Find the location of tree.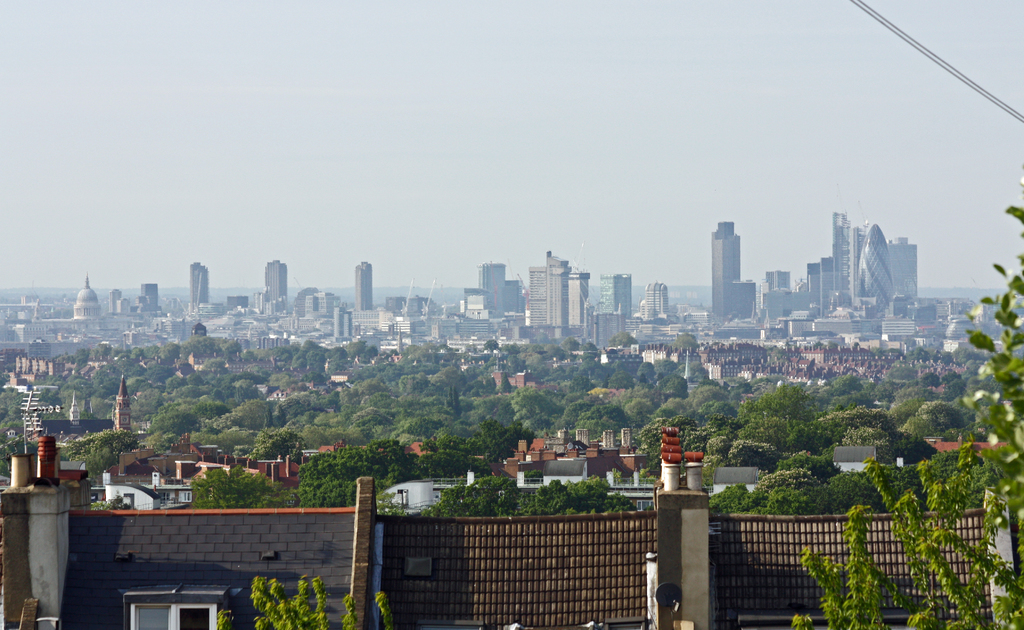
Location: l=189, t=460, r=294, b=510.
